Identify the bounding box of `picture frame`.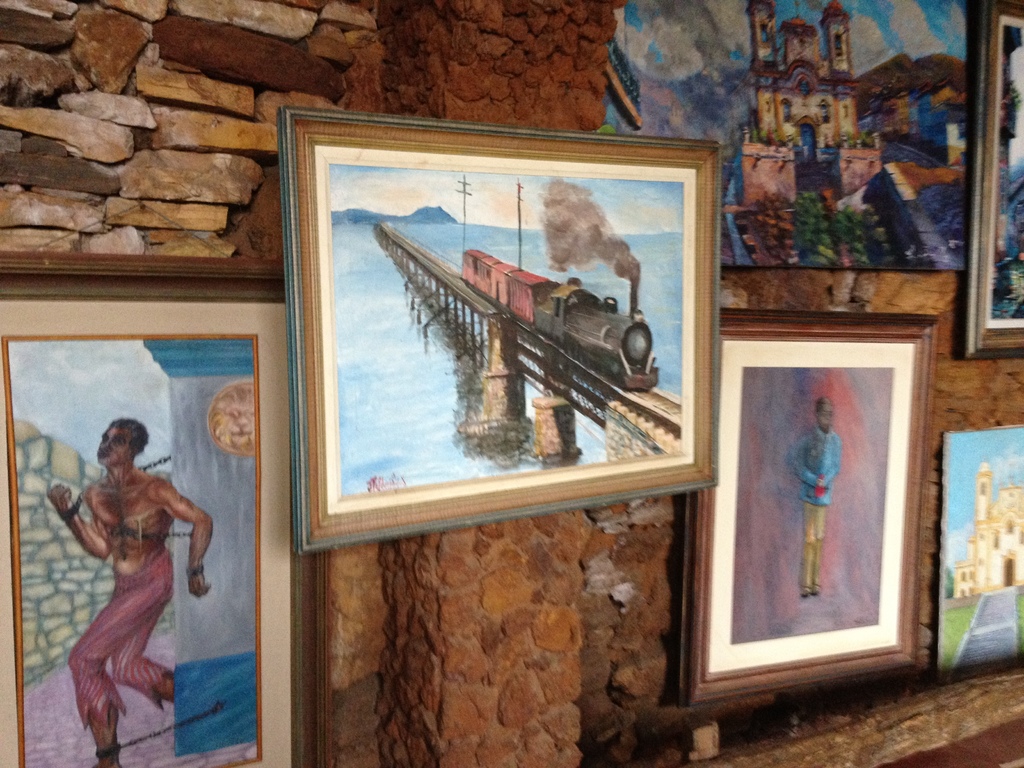
<box>0,245,323,767</box>.
